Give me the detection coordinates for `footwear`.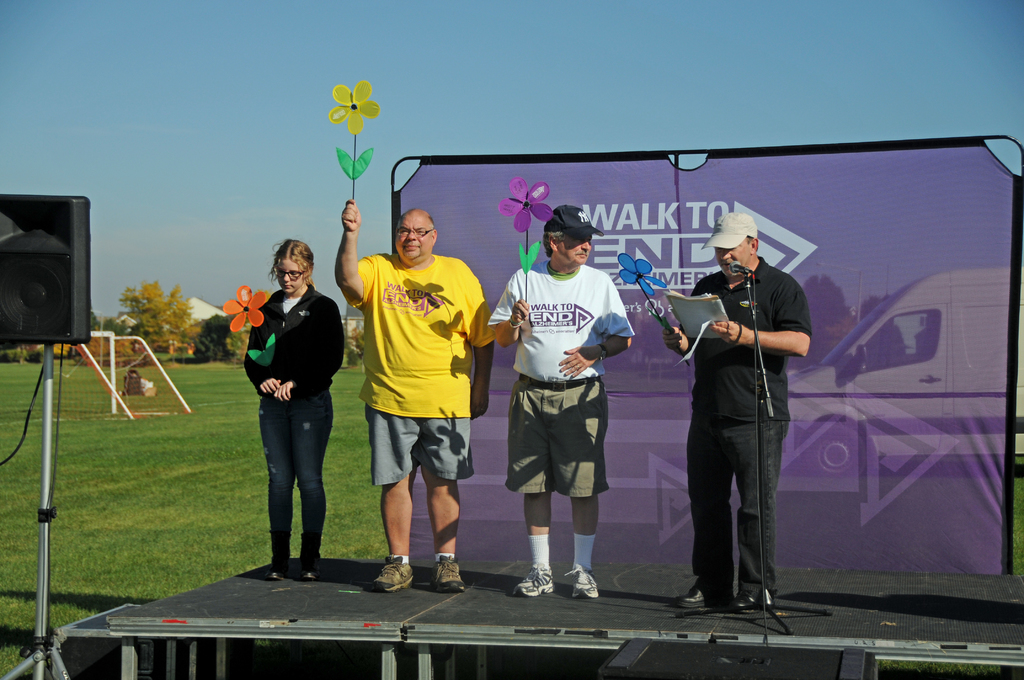
[308,559,334,579].
